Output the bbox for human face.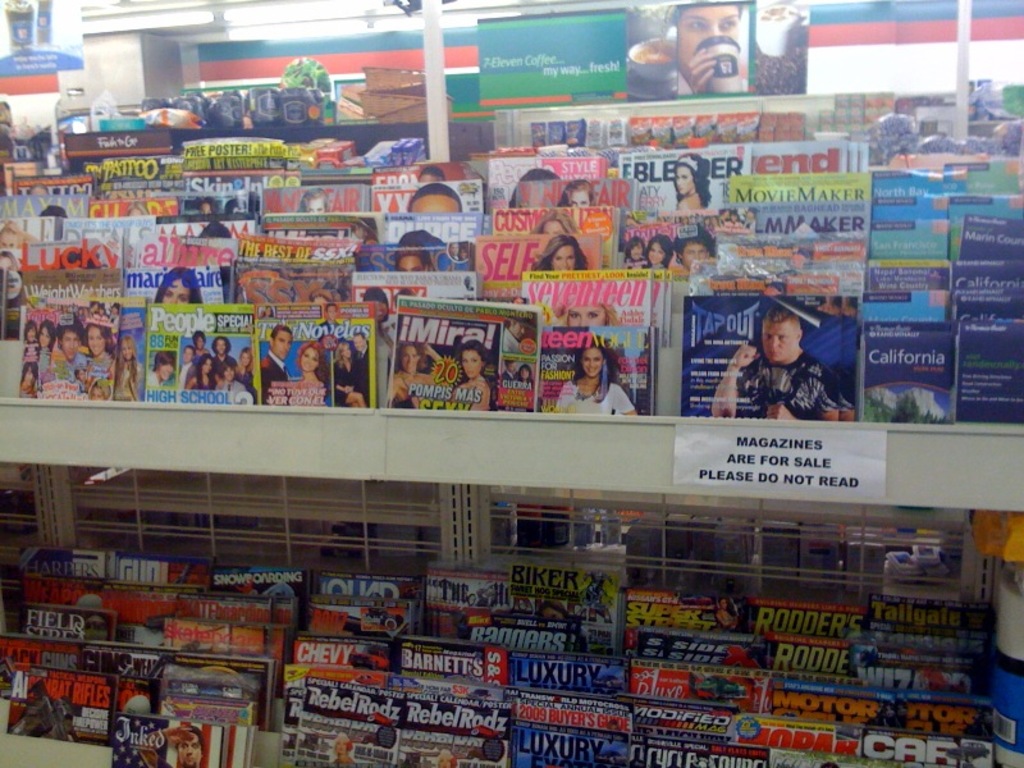
box(122, 342, 129, 360).
